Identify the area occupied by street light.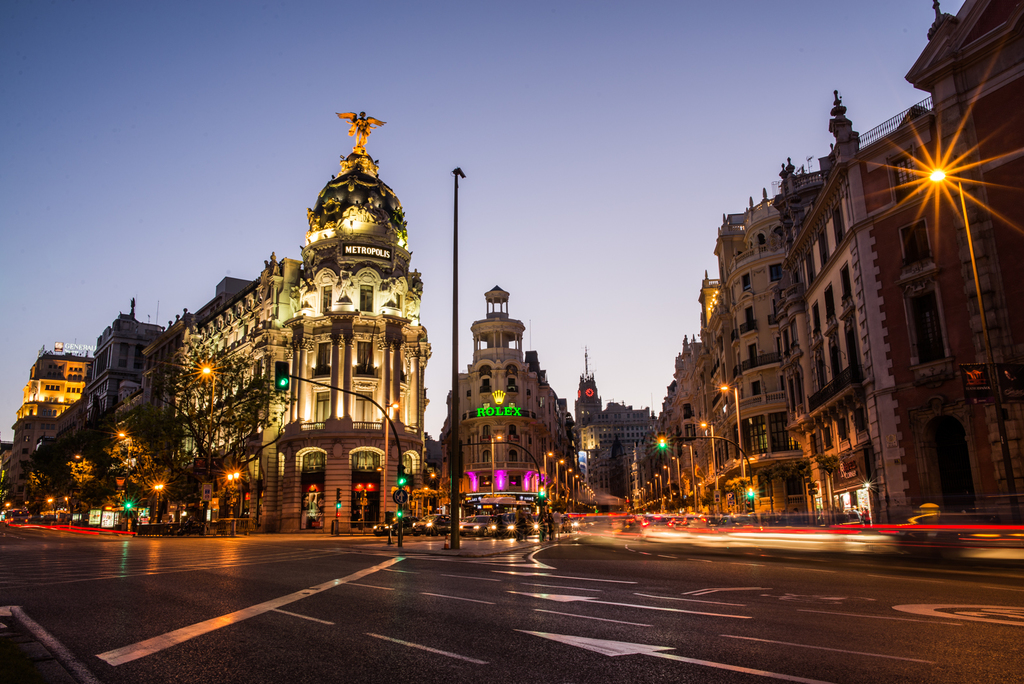
Area: <bbox>564, 466, 570, 499</bbox>.
